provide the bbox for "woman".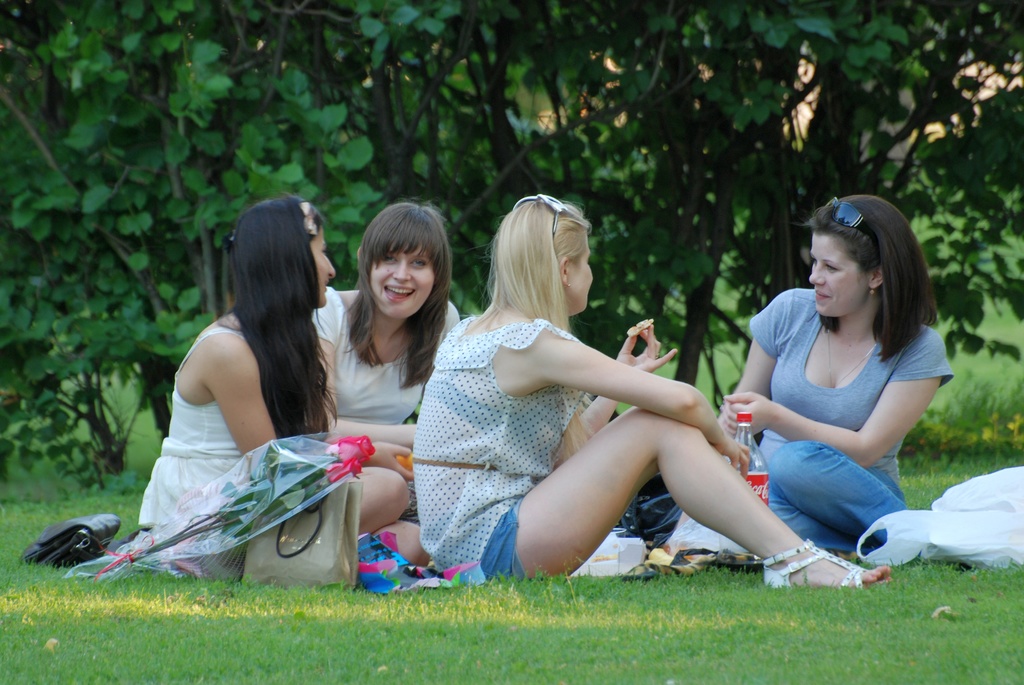
x1=719 y1=194 x2=952 y2=557.
